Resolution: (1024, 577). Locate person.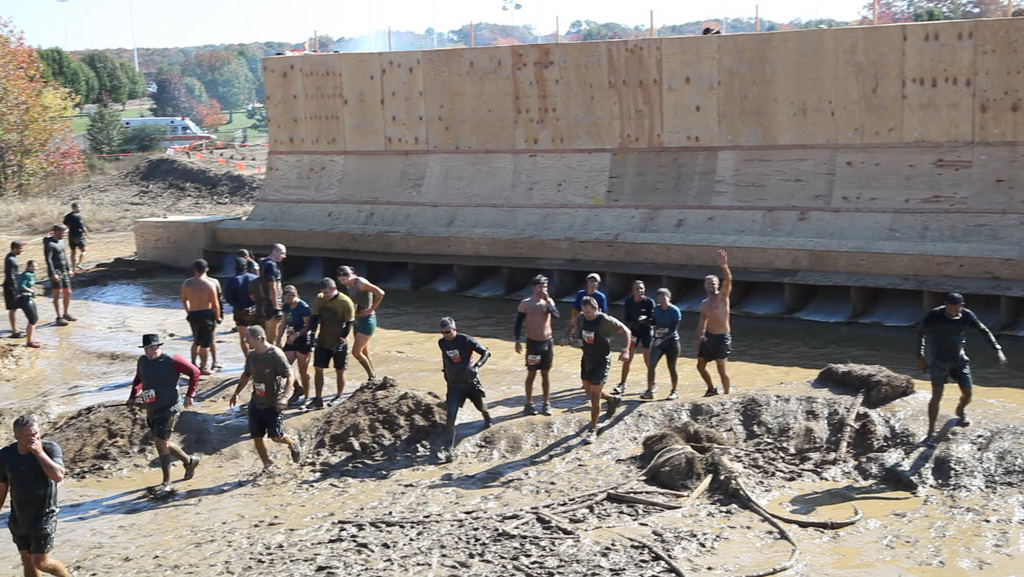
BBox(0, 413, 70, 576).
